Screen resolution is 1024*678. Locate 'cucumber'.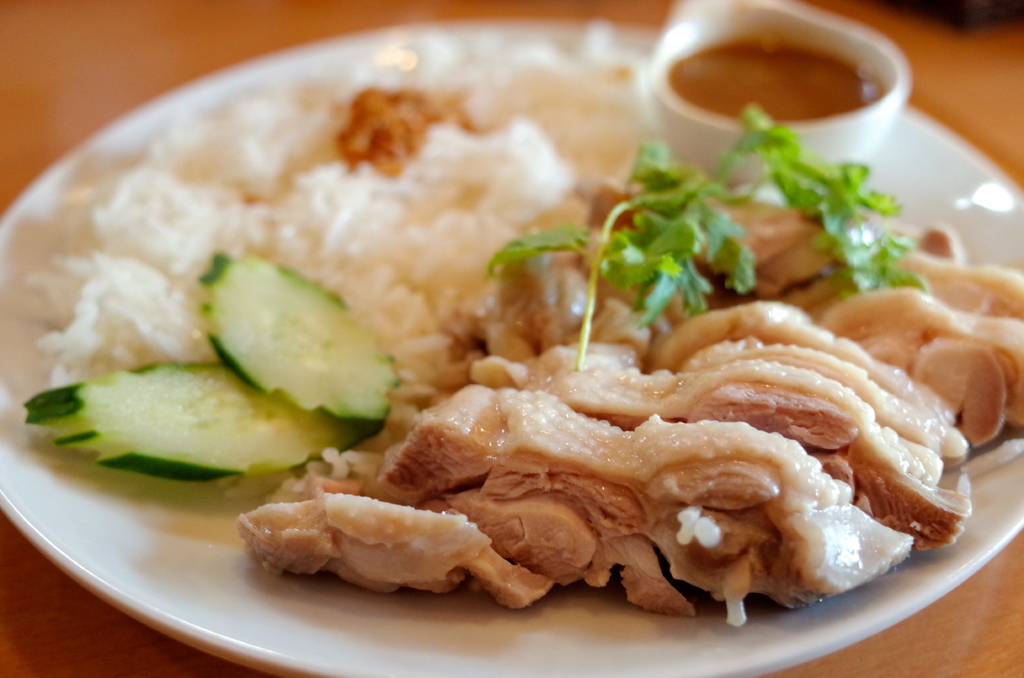
bbox=(204, 251, 406, 432).
